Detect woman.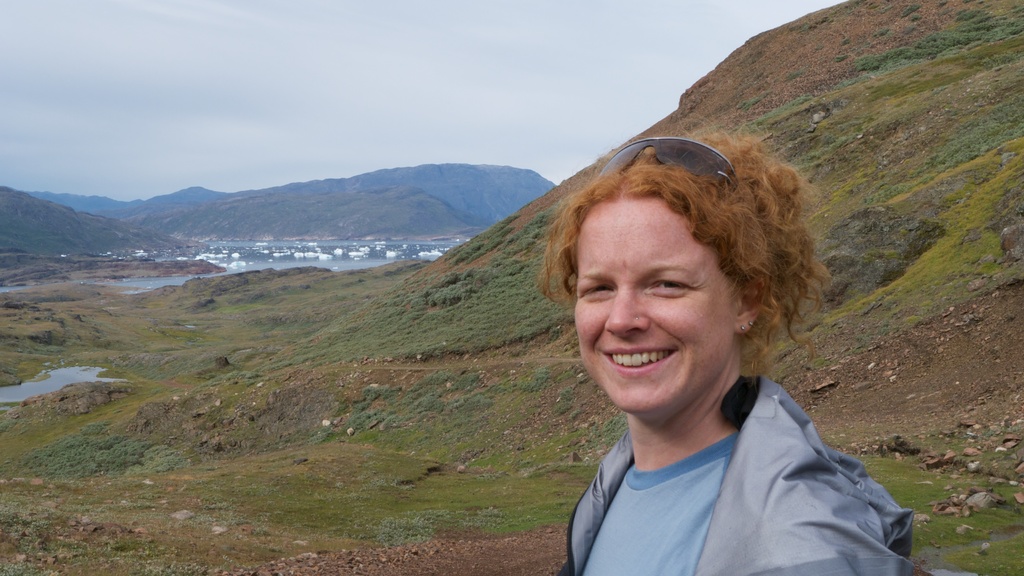
Detected at crop(505, 113, 932, 575).
